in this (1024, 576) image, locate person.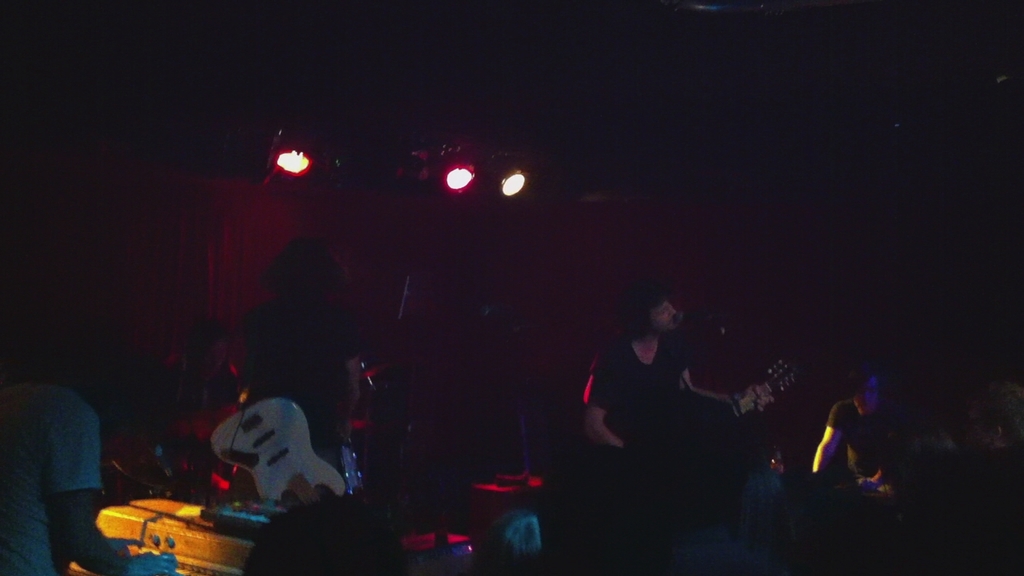
Bounding box: box(810, 371, 916, 493).
